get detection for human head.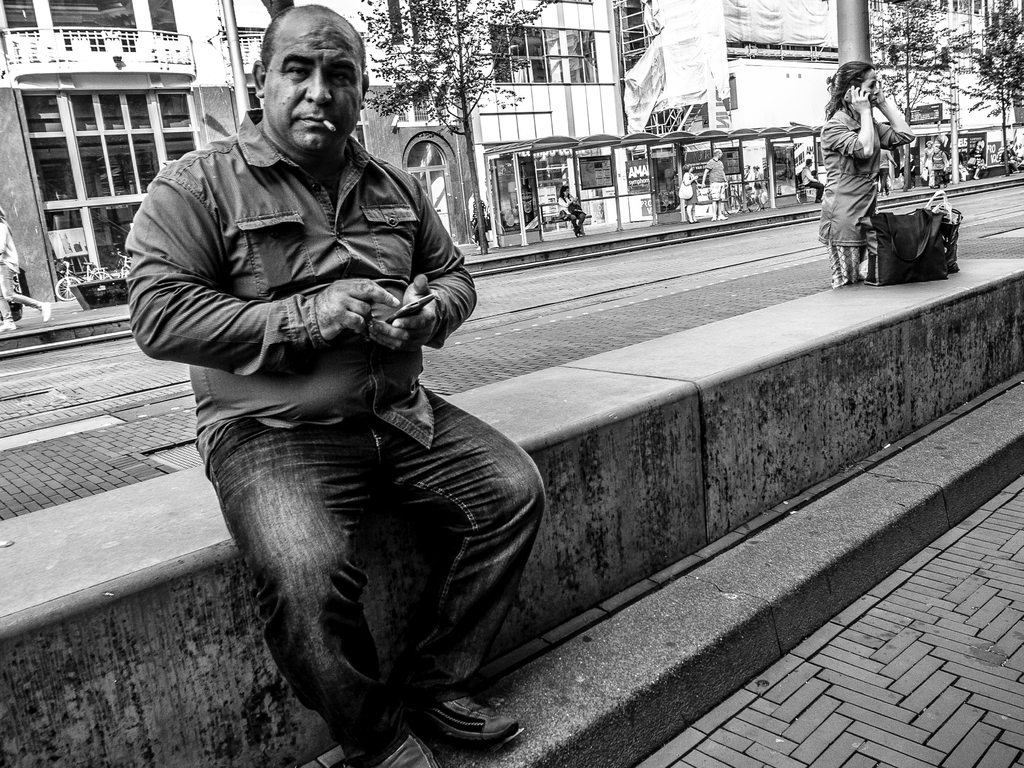
Detection: crop(710, 143, 724, 163).
